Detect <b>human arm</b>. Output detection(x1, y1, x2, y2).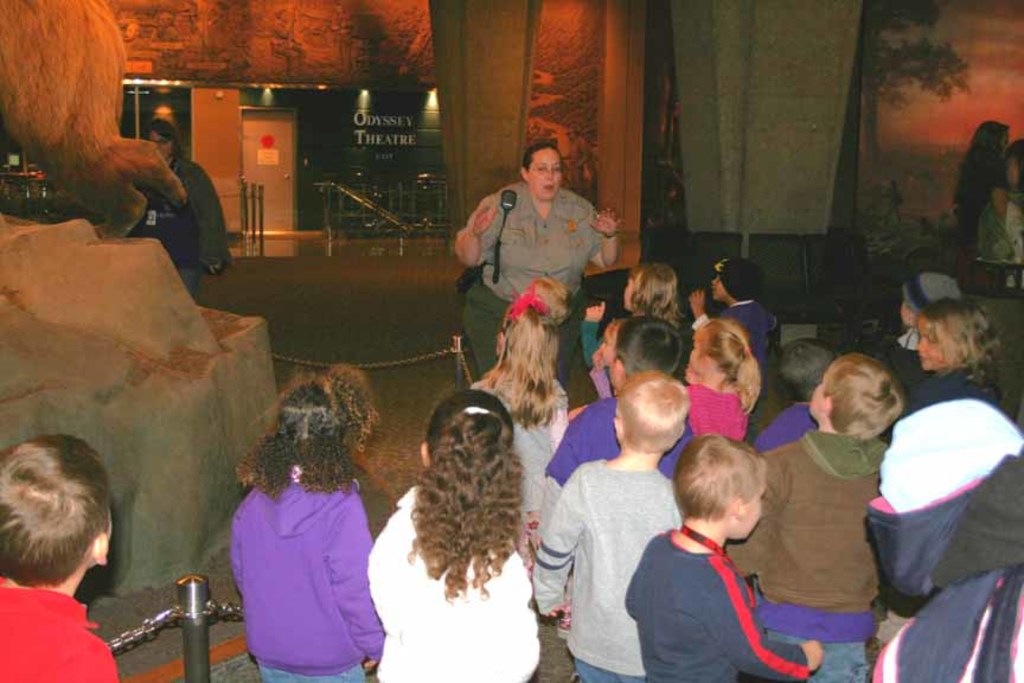
detection(983, 160, 1006, 216).
